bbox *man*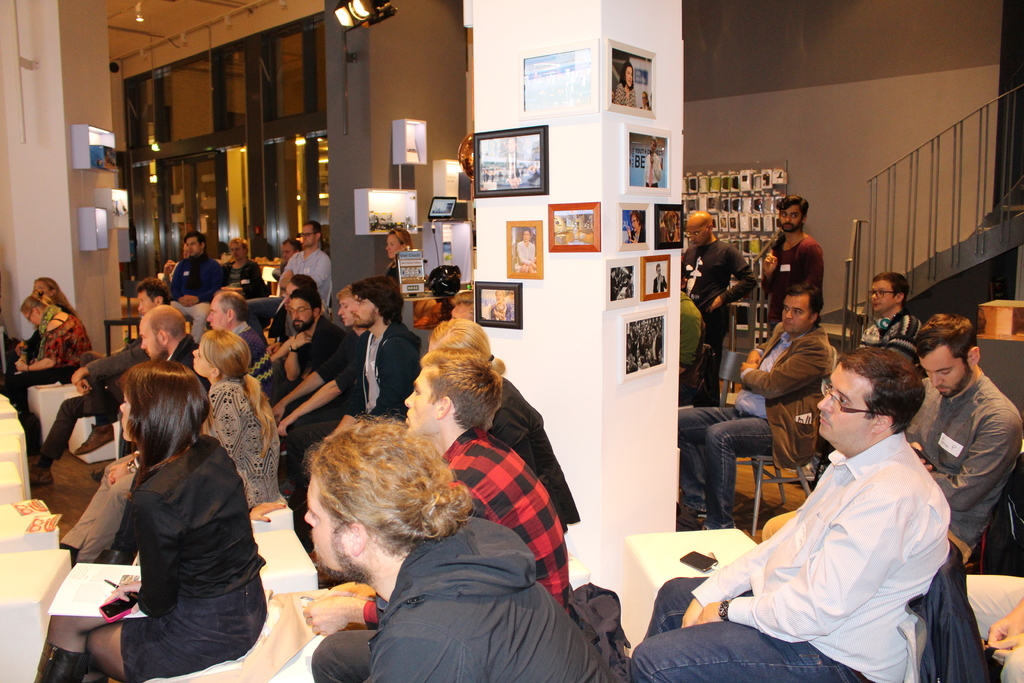
(964,574,1023,682)
